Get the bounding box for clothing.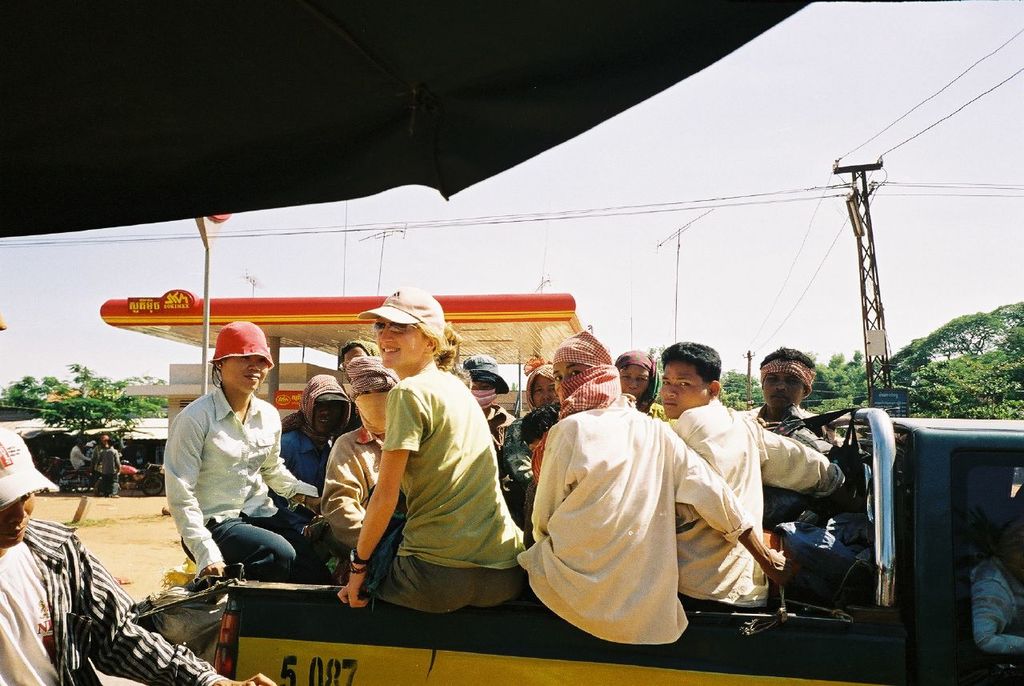
282, 419, 334, 483.
